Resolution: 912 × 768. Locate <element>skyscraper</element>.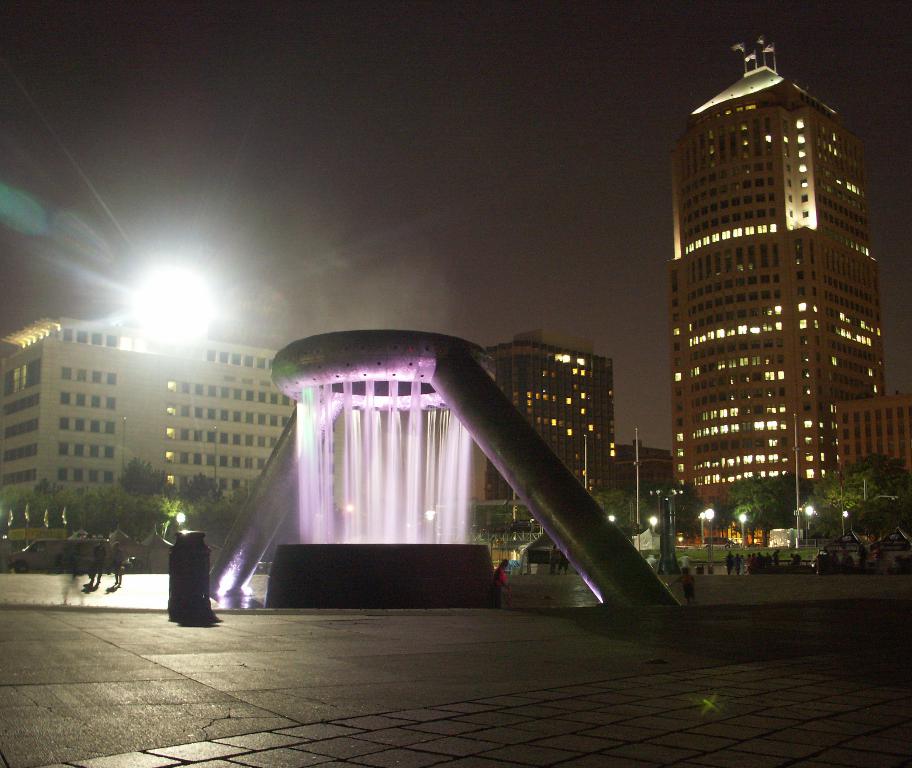
<region>492, 326, 616, 509</region>.
